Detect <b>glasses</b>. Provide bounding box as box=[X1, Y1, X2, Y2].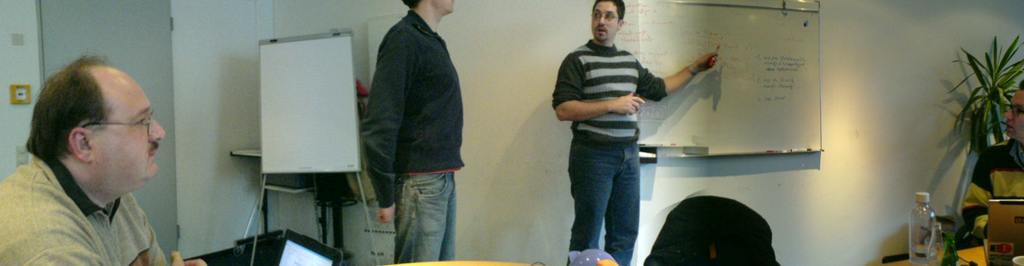
box=[86, 110, 154, 140].
